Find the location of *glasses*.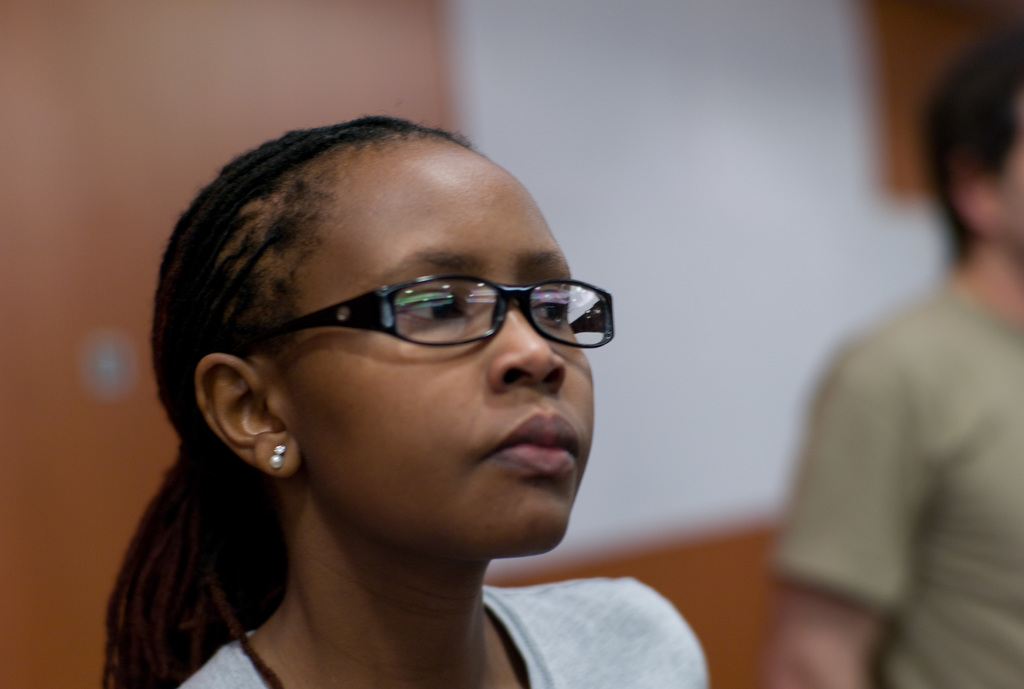
Location: [x1=223, y1=257, x2=615, y2=377].
